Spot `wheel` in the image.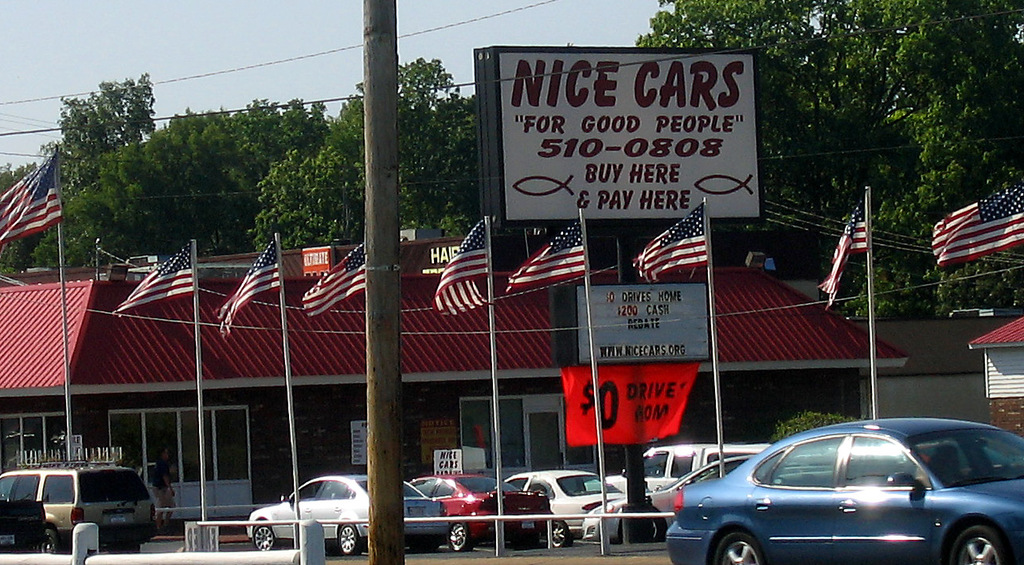
`wheel` found at rect(107, 542, 142, 555).
